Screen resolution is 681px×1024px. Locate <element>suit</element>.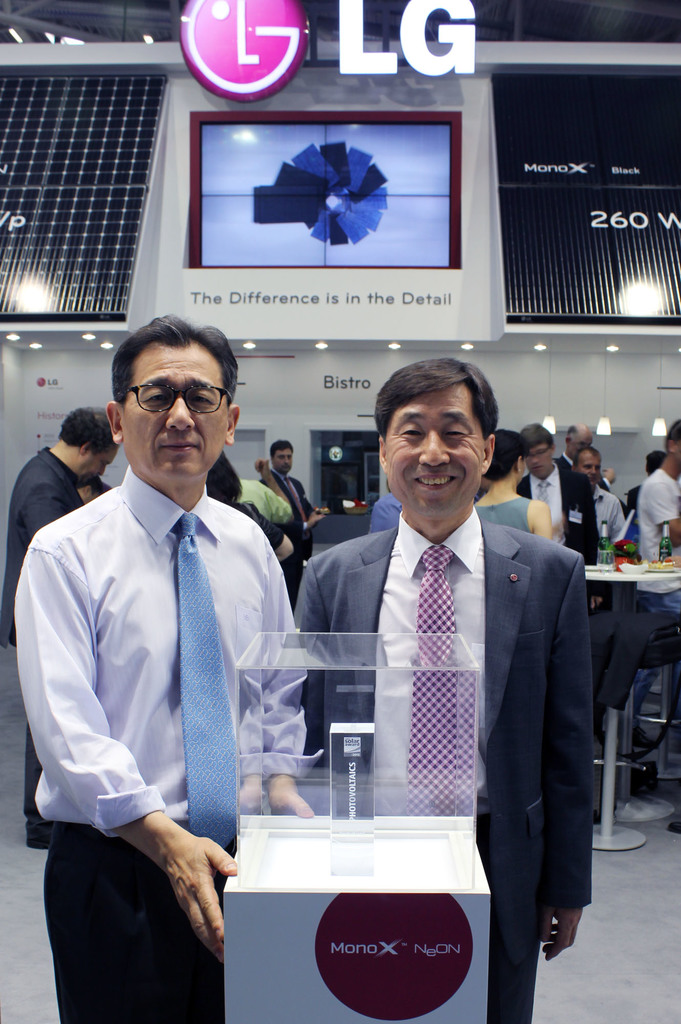
bbox=(263, 469, 316, 560).
